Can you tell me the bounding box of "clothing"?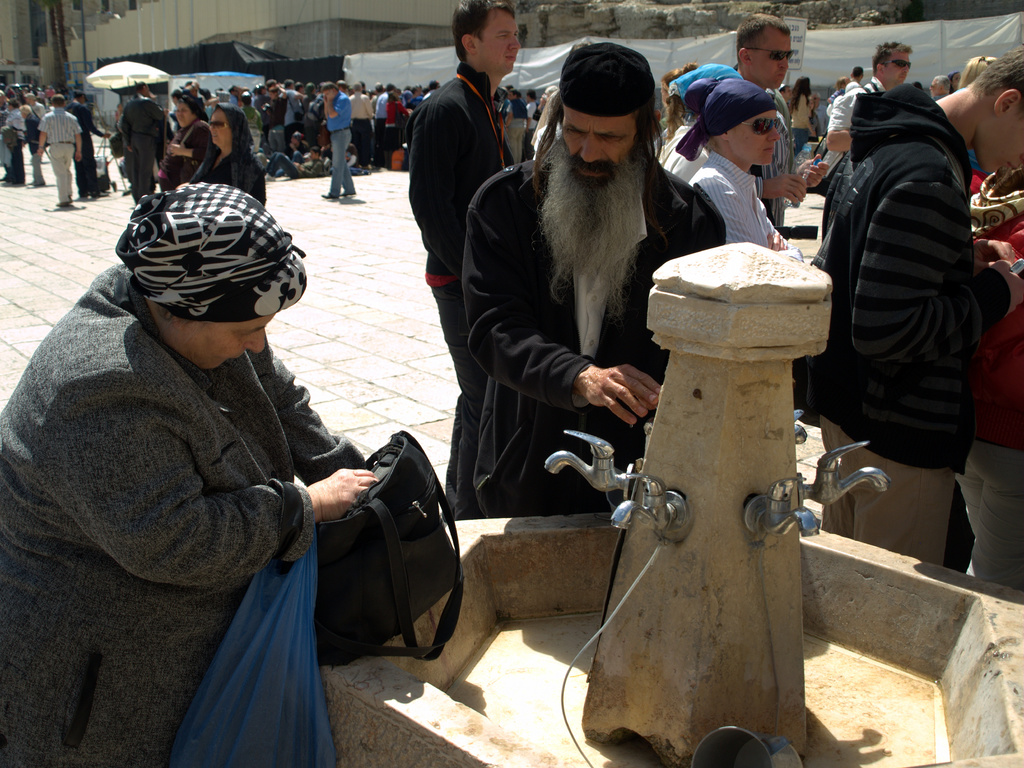
box(326, 88, 352, 195).
